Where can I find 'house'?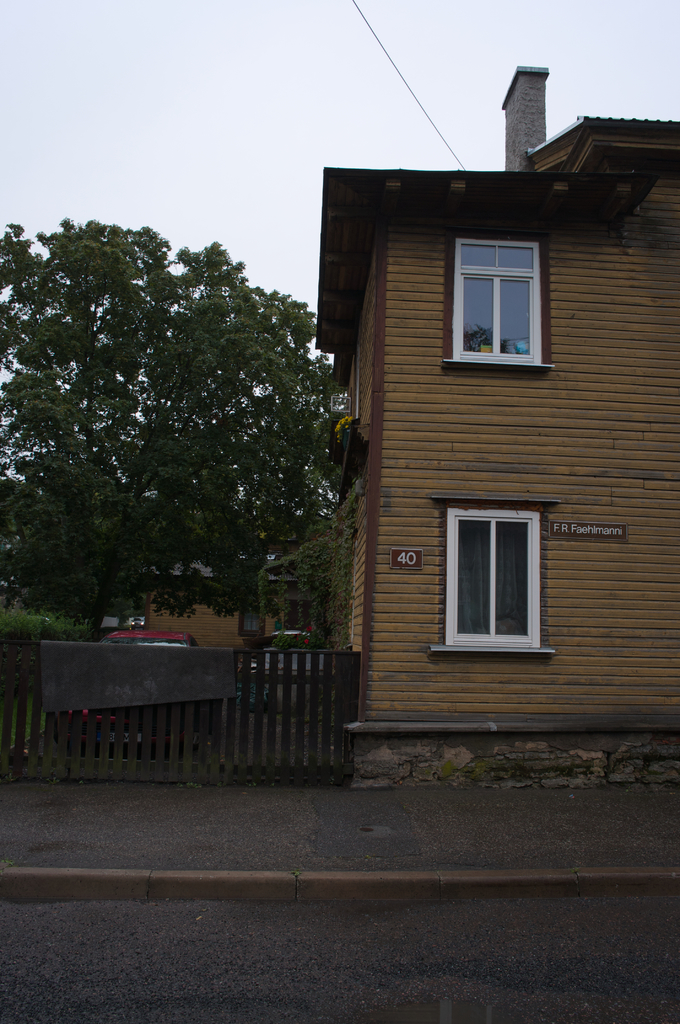
You can find it at {"x1": 312, "y1": 64, "x2": 679, "y2": 734}.
